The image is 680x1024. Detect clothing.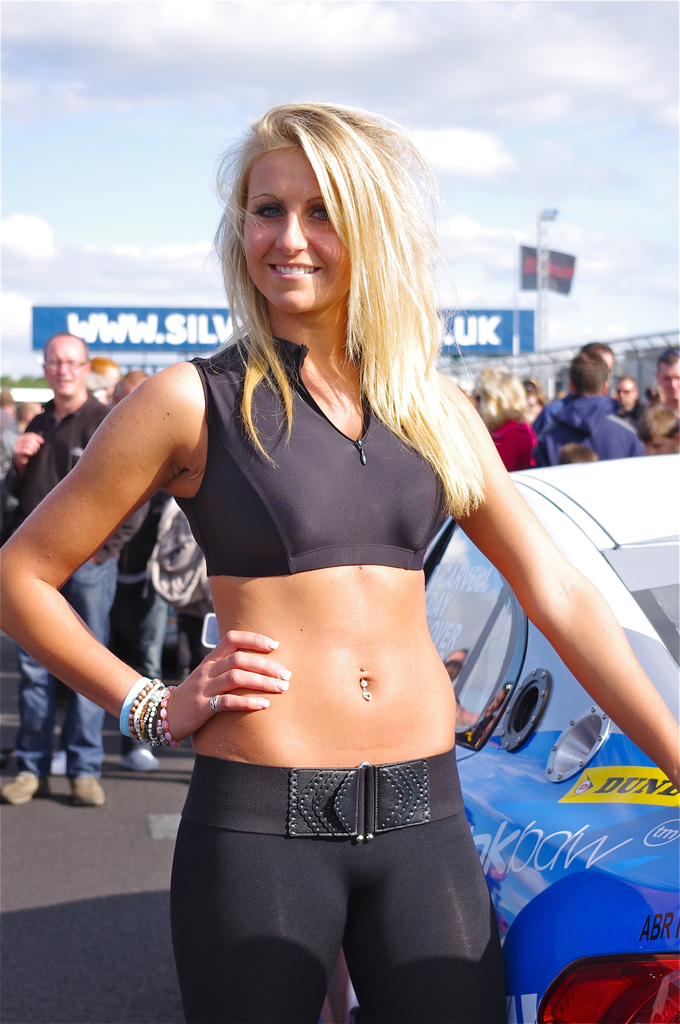
Detection: box=[187, 332, 448, 582].
